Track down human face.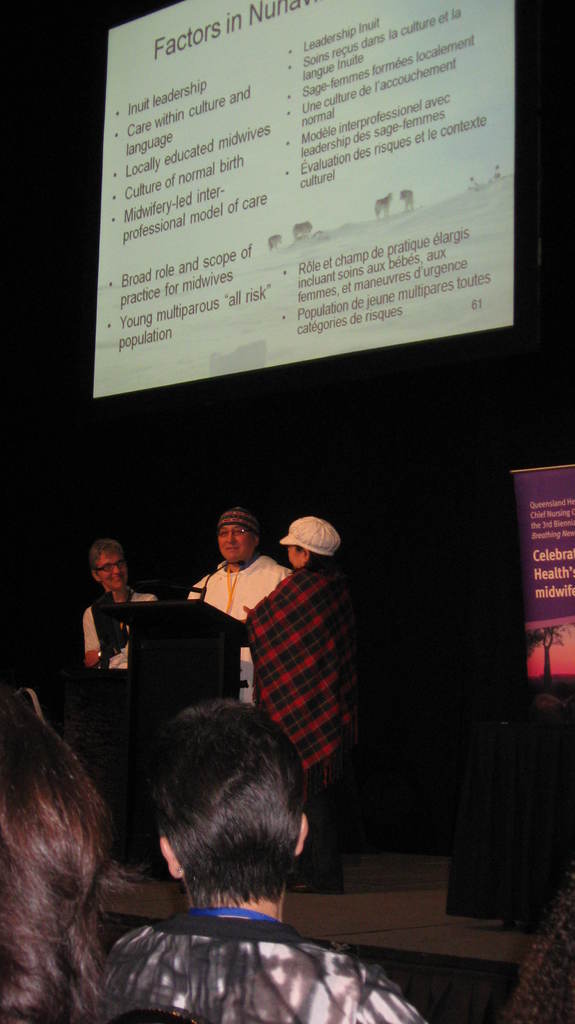
Tracked to select_region(99, 552, 130, 591).
